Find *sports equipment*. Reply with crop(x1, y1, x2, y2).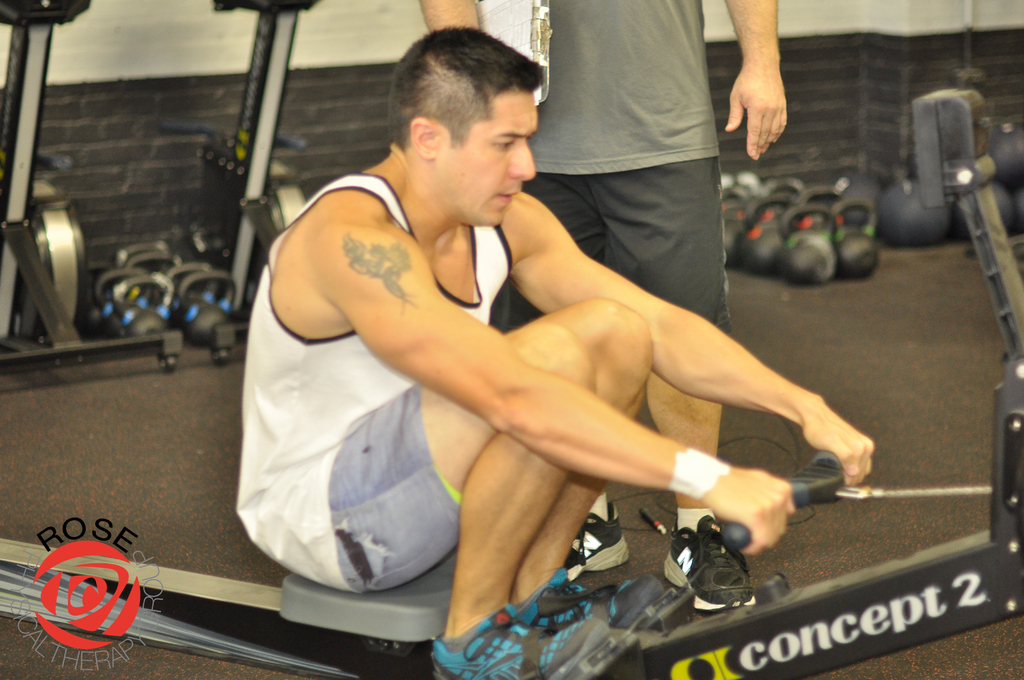
crop(431, 604, 611, 679).
